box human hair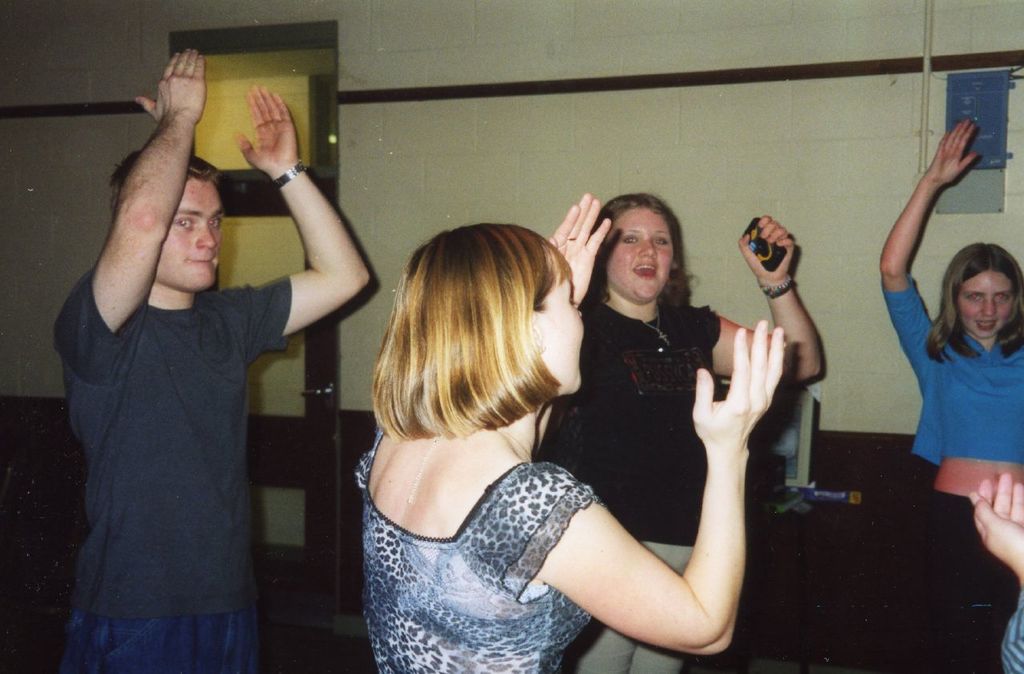
109 150 224 219
